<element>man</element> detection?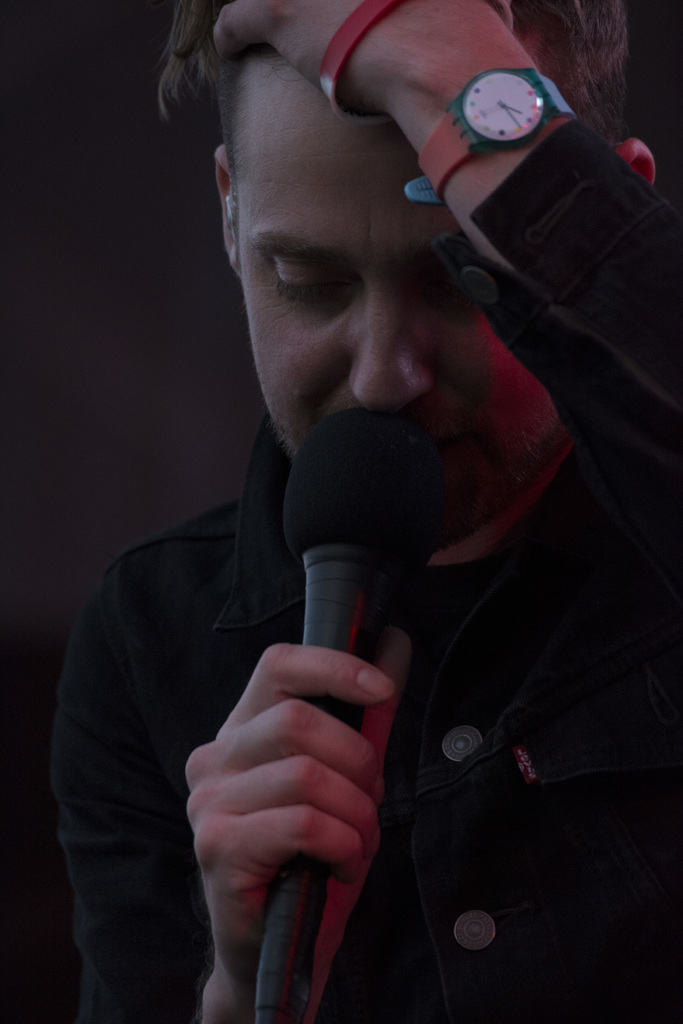
bbox=[58, 0, 646, 1023]
